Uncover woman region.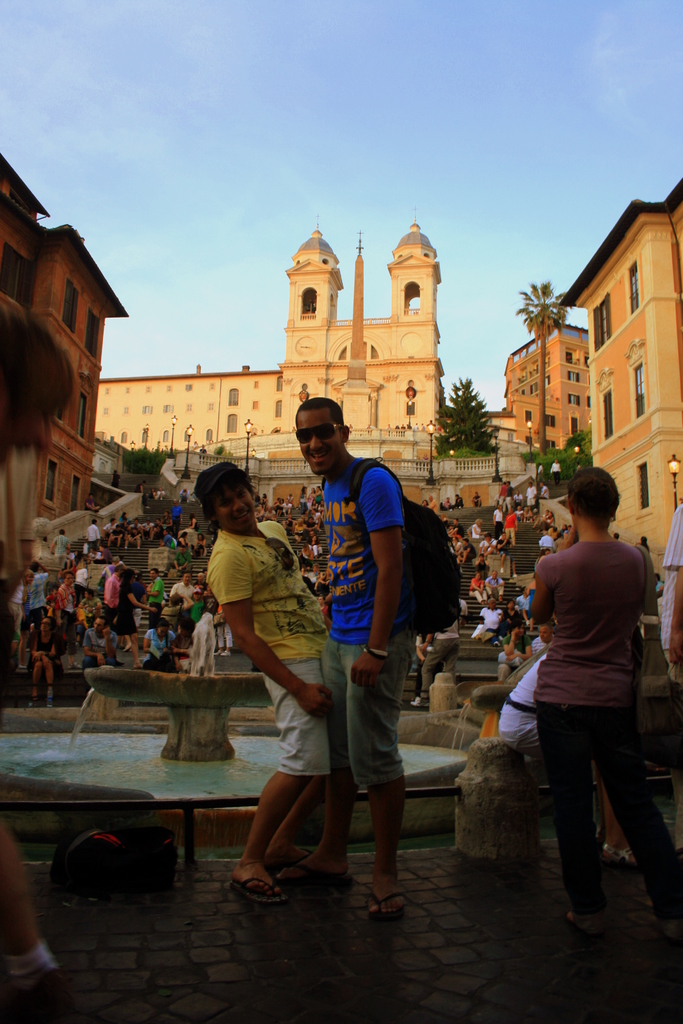
Uncovered: box(524, 577, 541, 618).
